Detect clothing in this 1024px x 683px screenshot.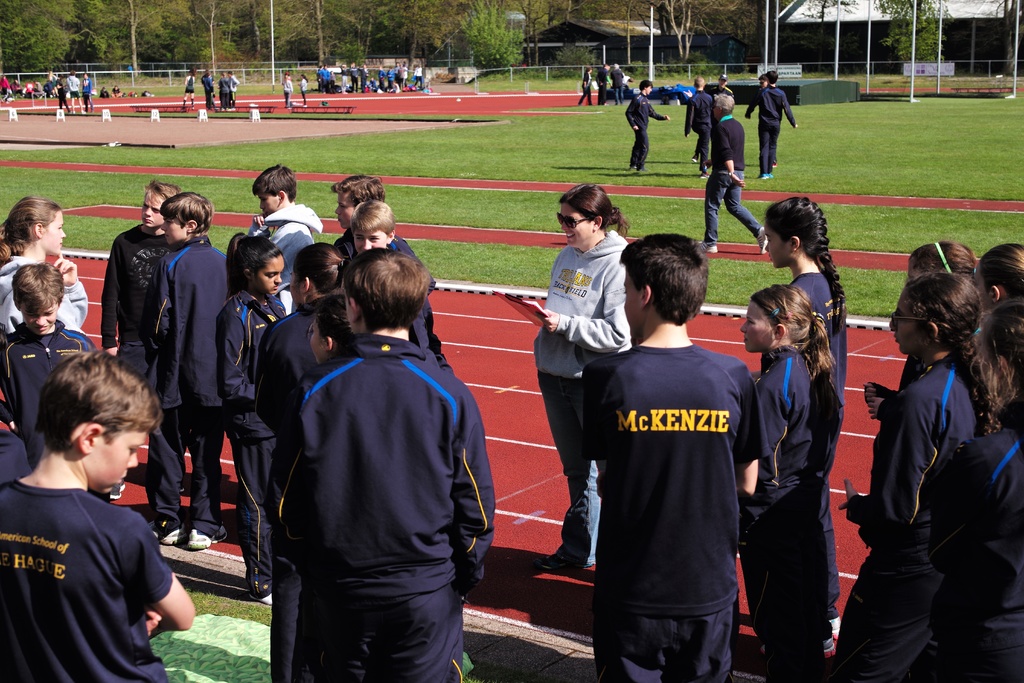
Detection: region(31, 81, 41, 99).
